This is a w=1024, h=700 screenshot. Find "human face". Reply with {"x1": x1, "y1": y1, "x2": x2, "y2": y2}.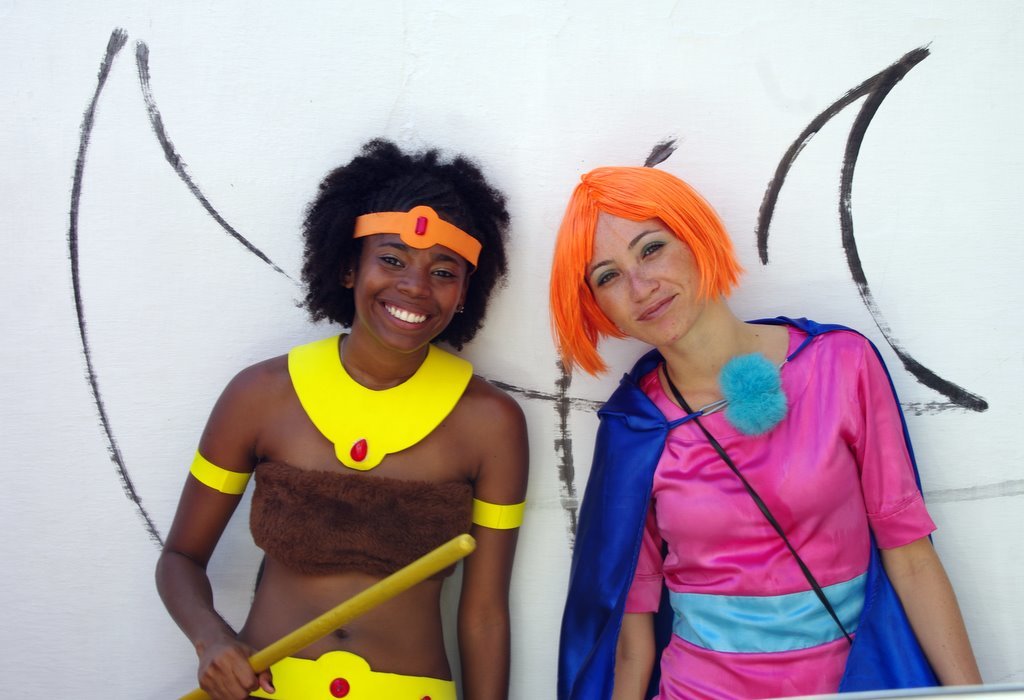
{"x1": 581, "y1": 212, "x2": 703, "y2": 346}.
